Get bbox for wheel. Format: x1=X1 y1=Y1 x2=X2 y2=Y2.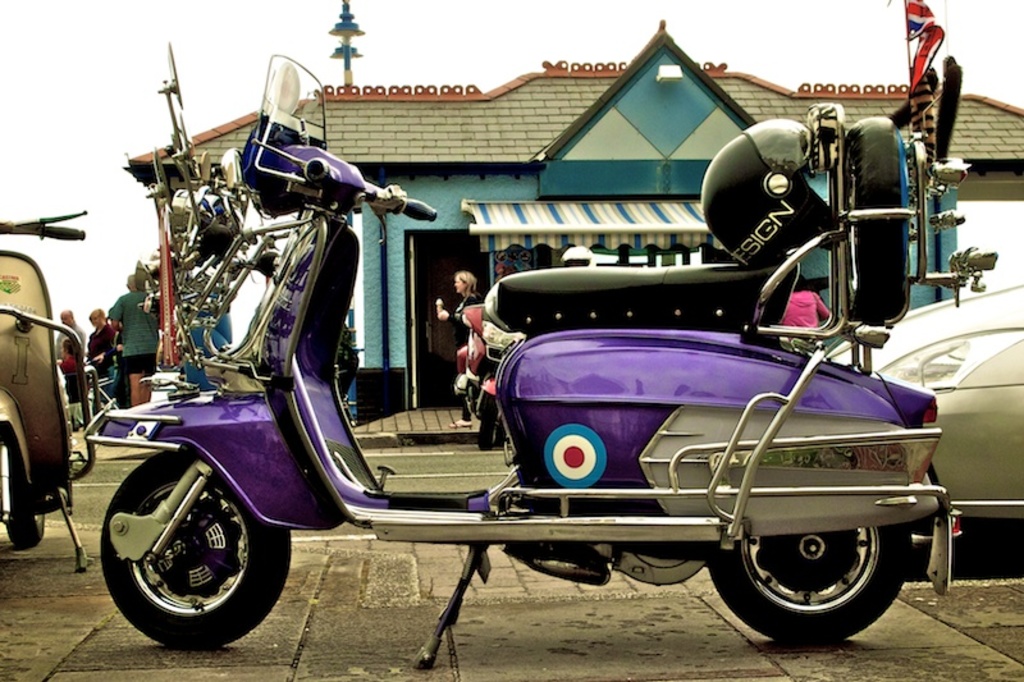
x1=728 y1=476 x2=911 y2=642.
